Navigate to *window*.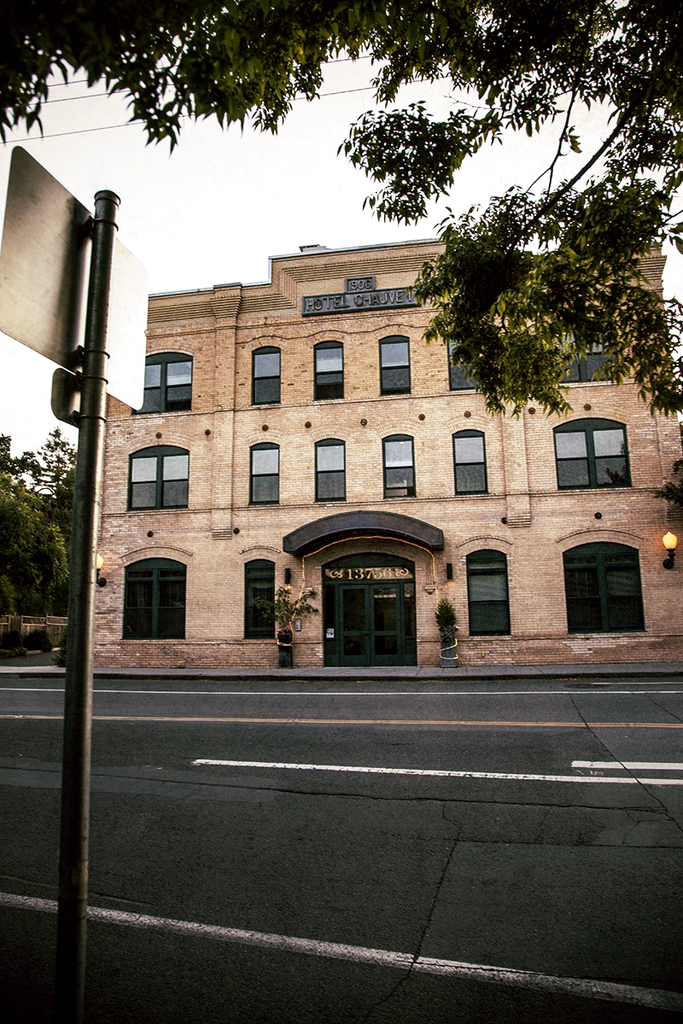
Navigation target: Rect(377, 331, 410, 400).
